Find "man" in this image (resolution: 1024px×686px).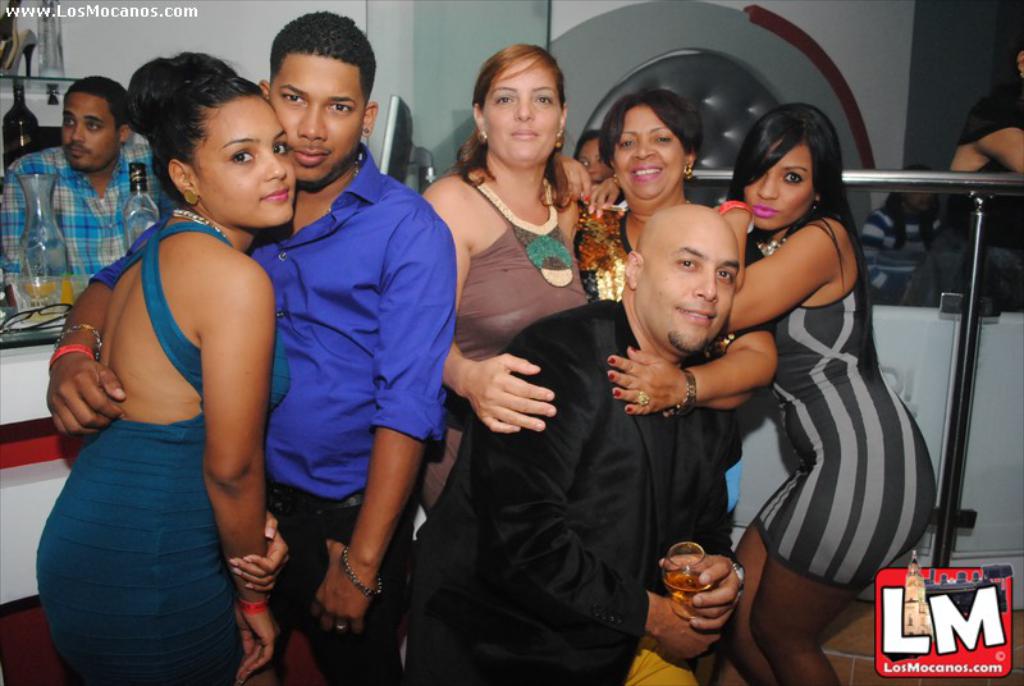
397/96/792/660.
